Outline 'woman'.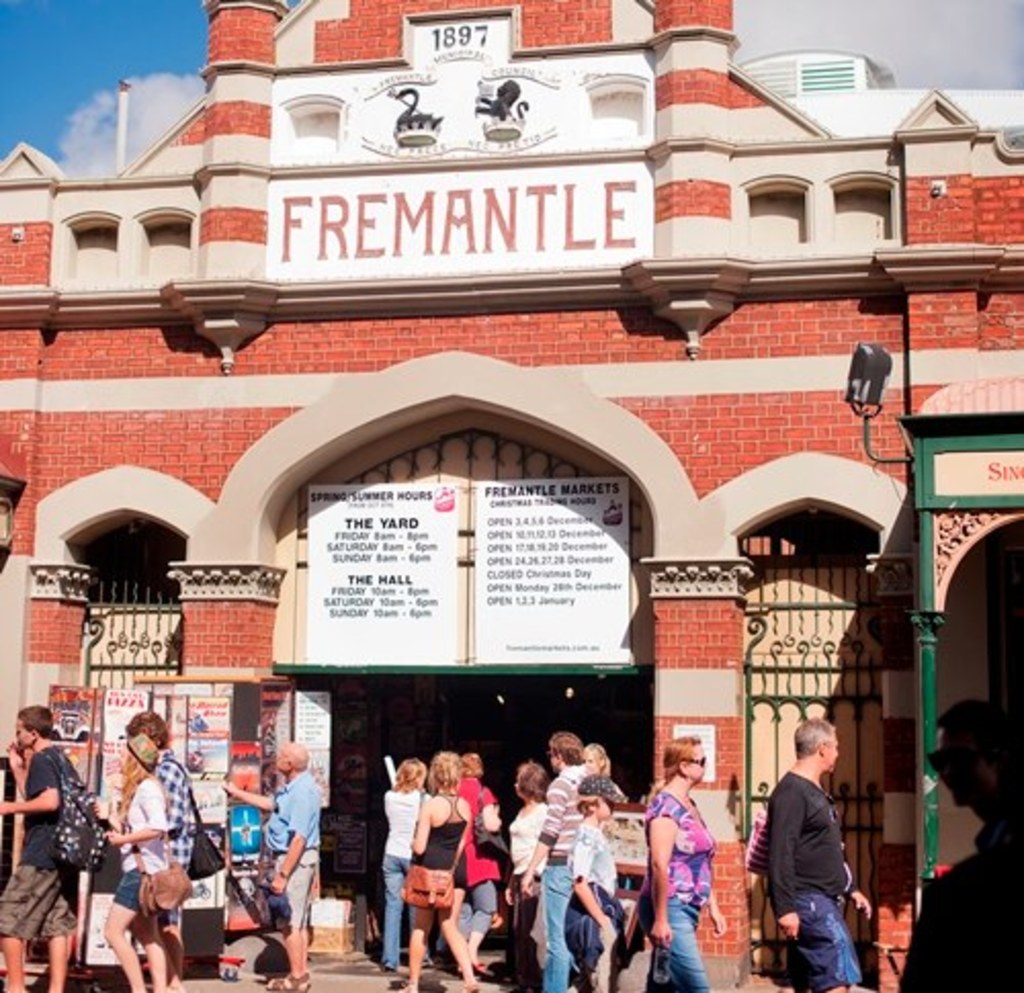
Outline: bbox(651, 749, 719, 973).
